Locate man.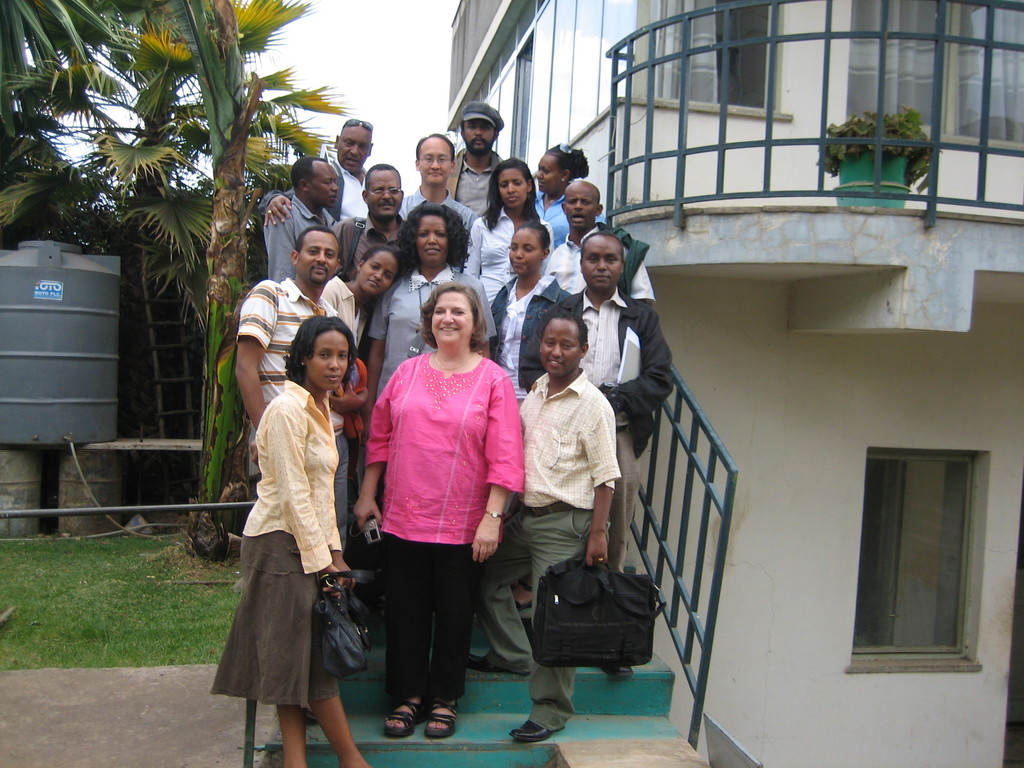
Bounding box: 337:164:408:282.
